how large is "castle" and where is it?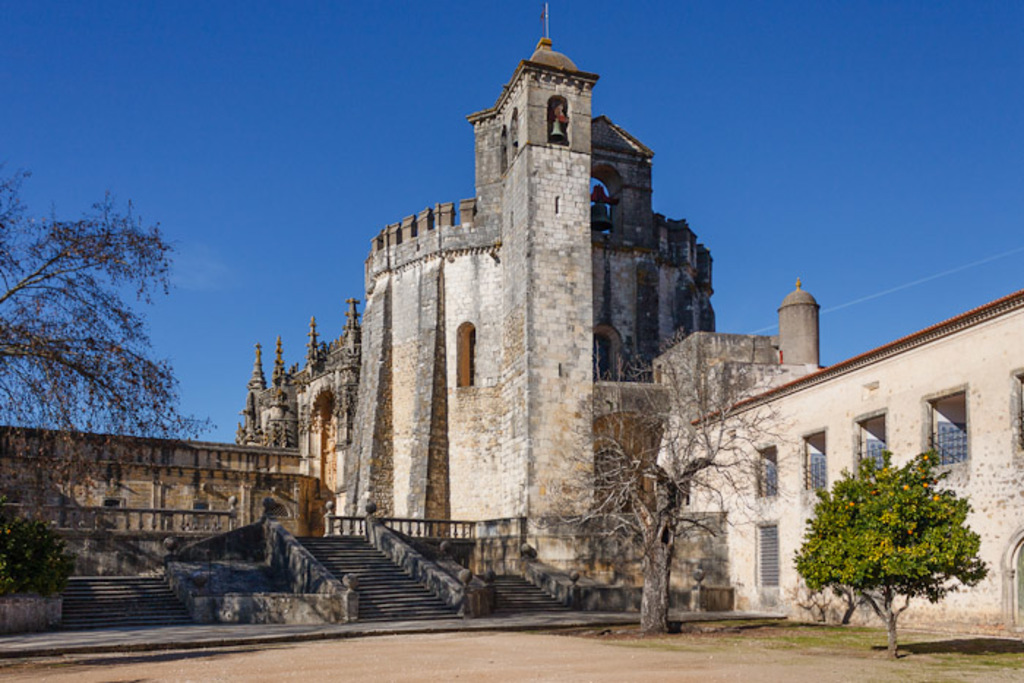
Bounding box: pyautogui.locateOnScreen(136, 18, 923, 635).
